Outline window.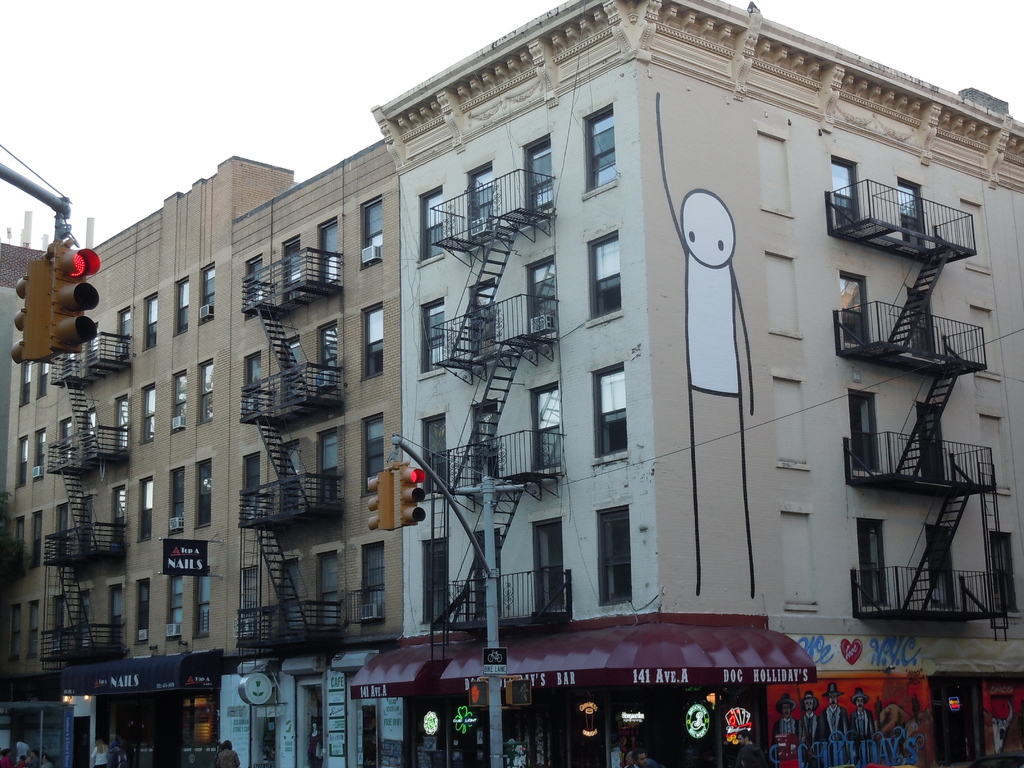
Outline: [902, 177, 932, 245].
